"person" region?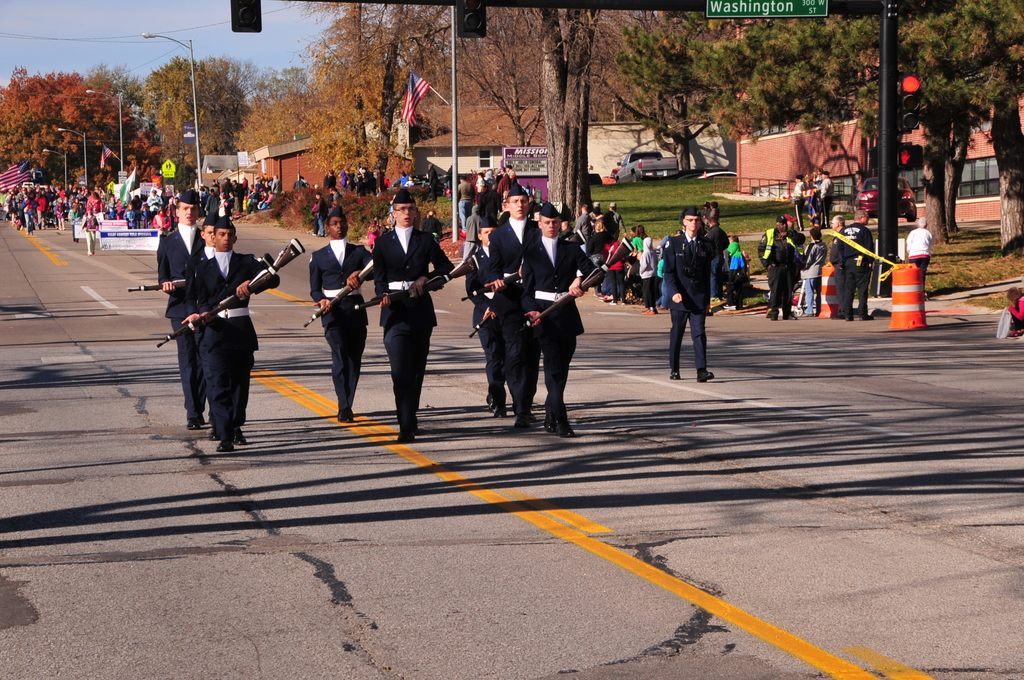
pyautogui.locateOnScreen(197, 213, 286, 449)
